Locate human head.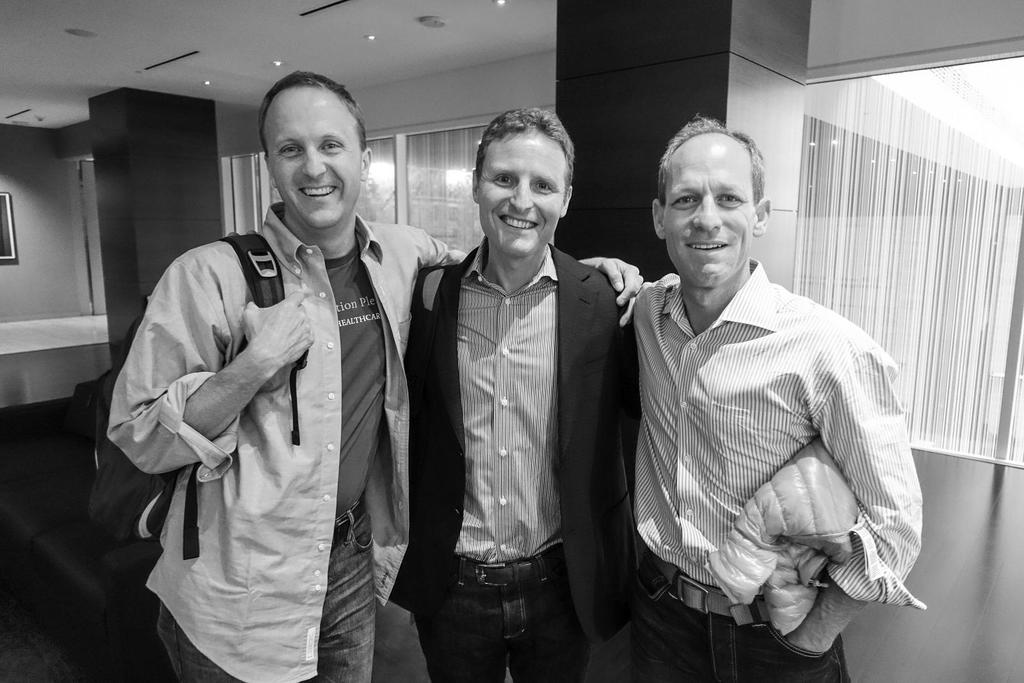
Bounding box: box(653, 116, 771, 284).
